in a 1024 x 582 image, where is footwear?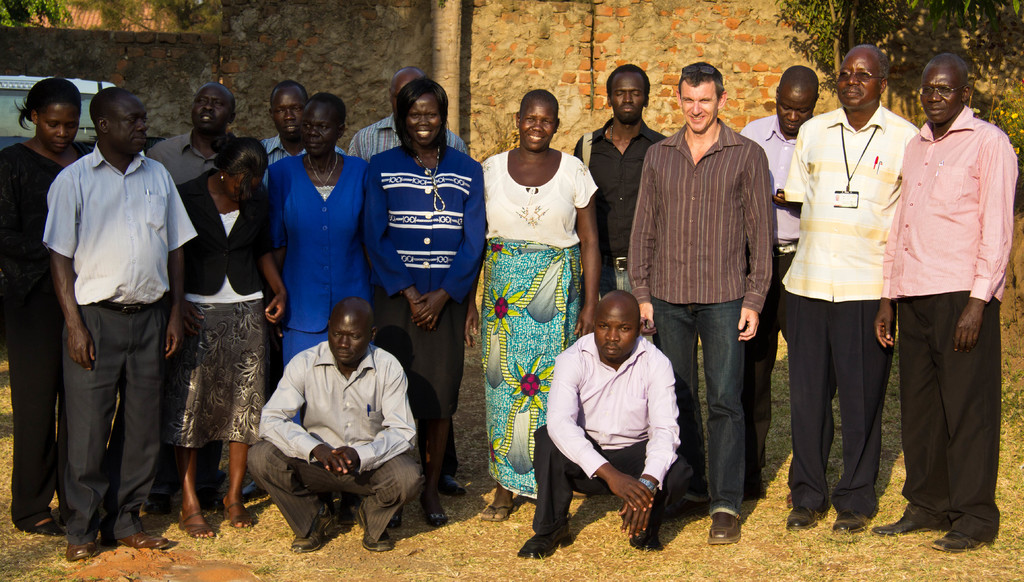
(33,520,65,537).
